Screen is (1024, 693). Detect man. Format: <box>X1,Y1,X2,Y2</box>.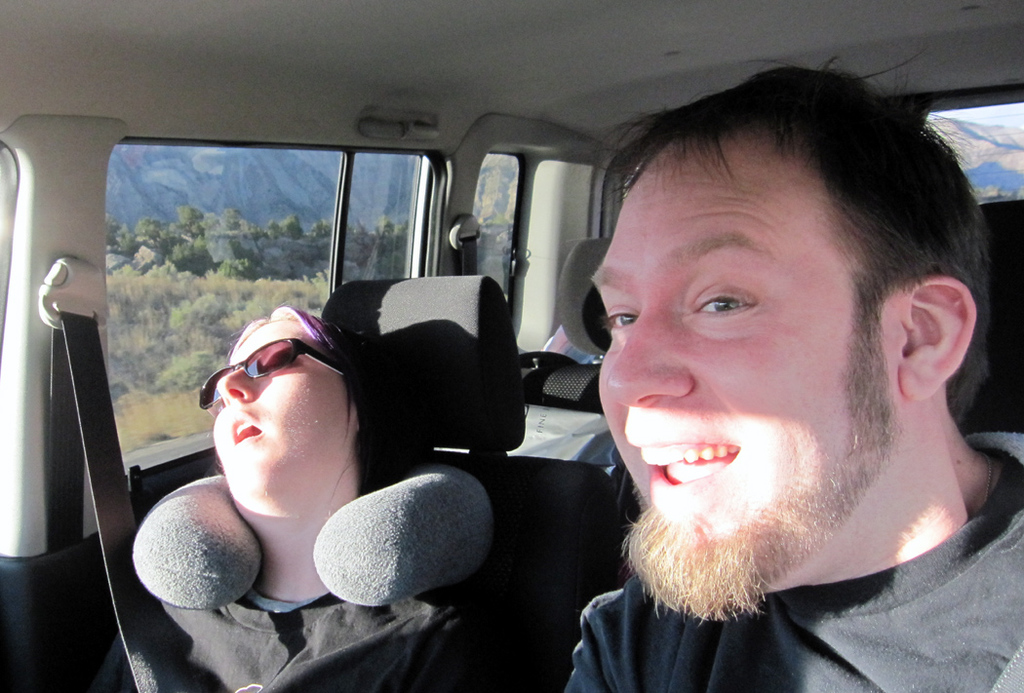
<box>563,46,1023,692</box>.
